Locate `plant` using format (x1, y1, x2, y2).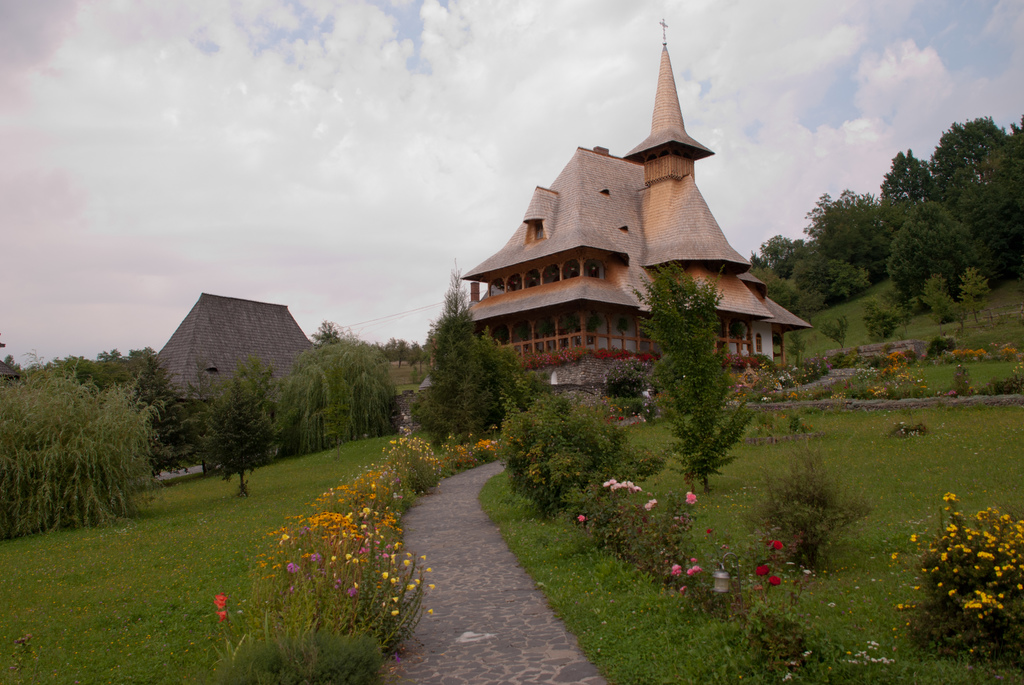
(904, 340, 920, 366).
